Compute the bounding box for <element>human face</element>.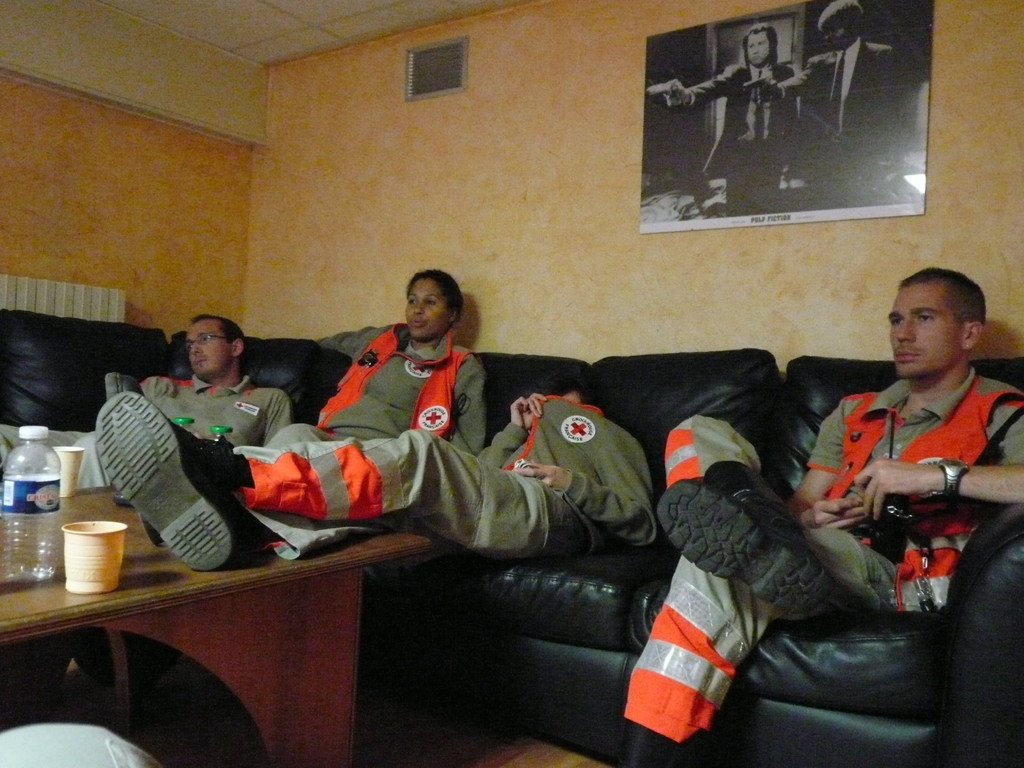
locate(404, 276, 448, 336).
